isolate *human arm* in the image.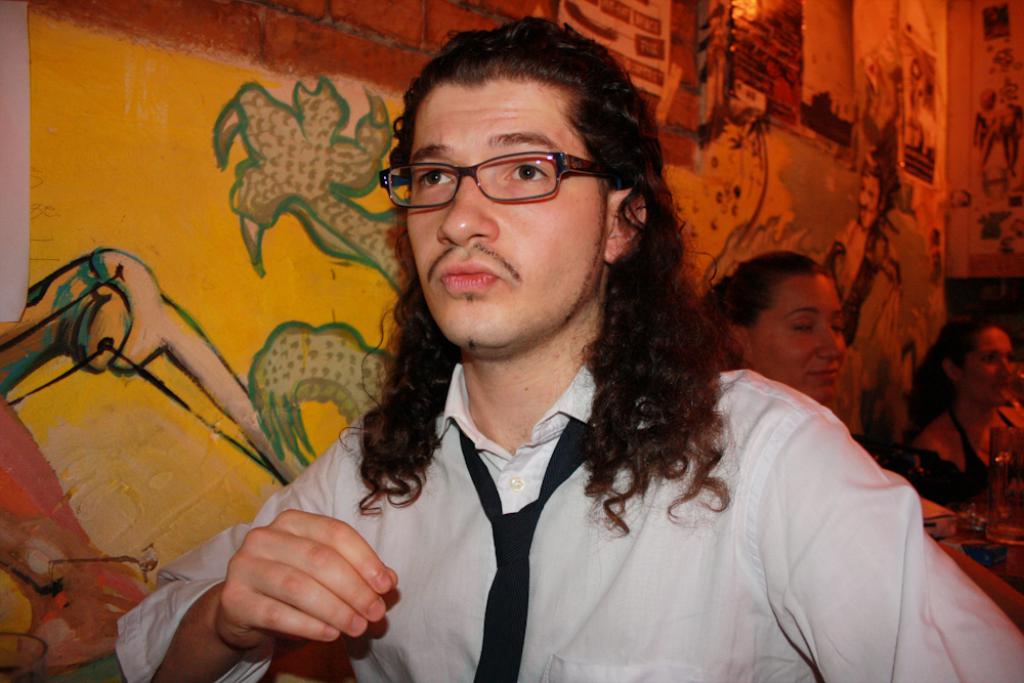
Isolated region: <region>118, 439, 402, 682</region>.
